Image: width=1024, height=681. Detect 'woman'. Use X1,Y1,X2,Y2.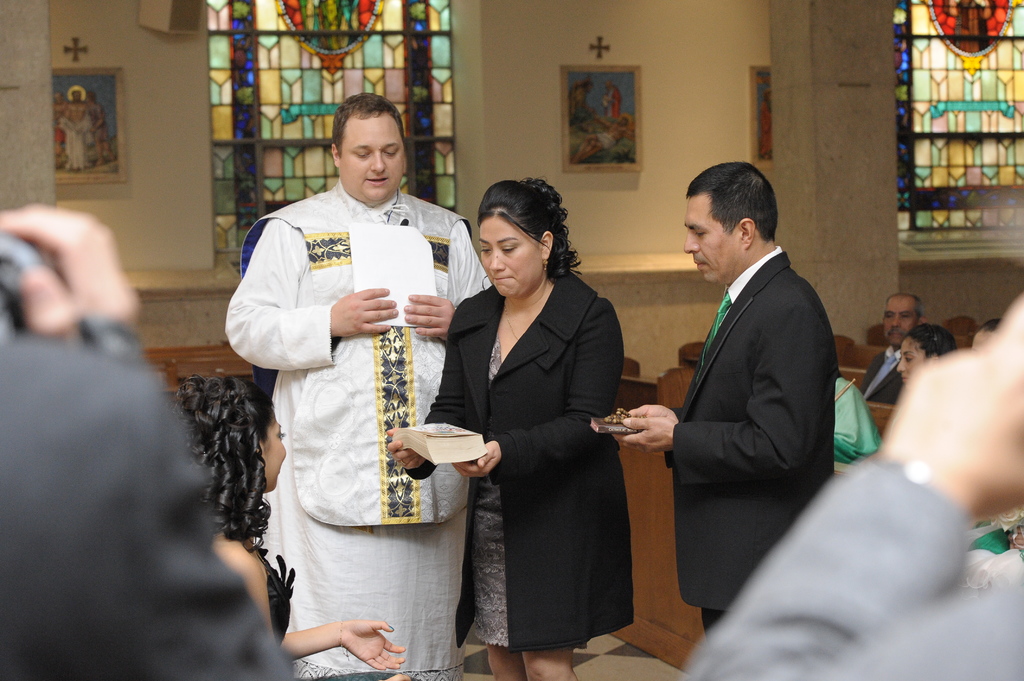
168,365,419,680.
